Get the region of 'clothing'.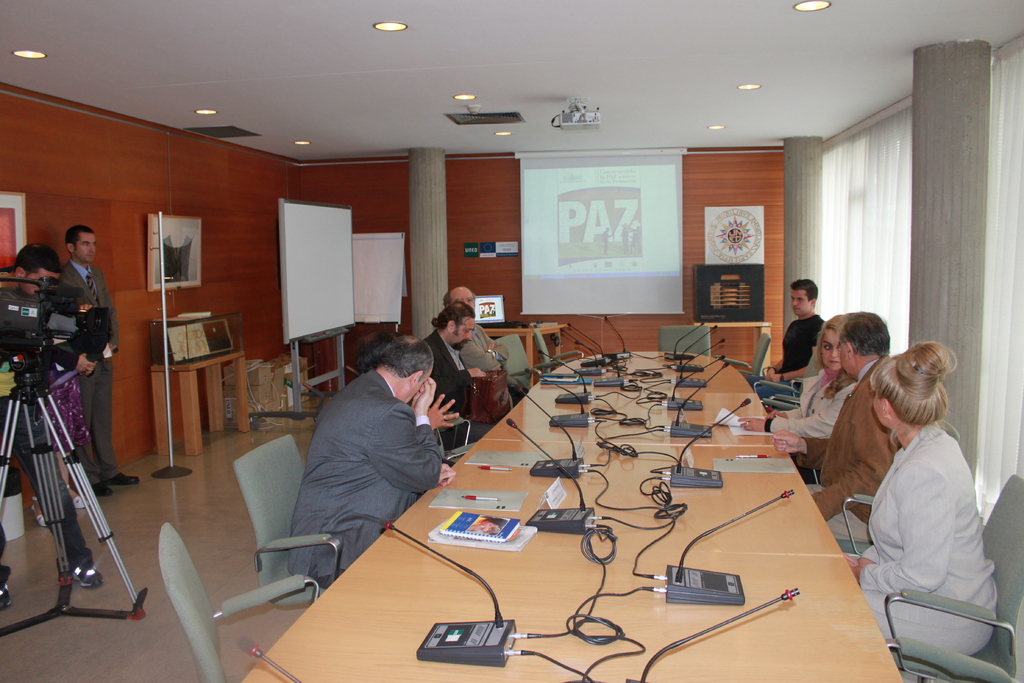
pyautogui.locateOnScreen(764, 359, 857, 465).
